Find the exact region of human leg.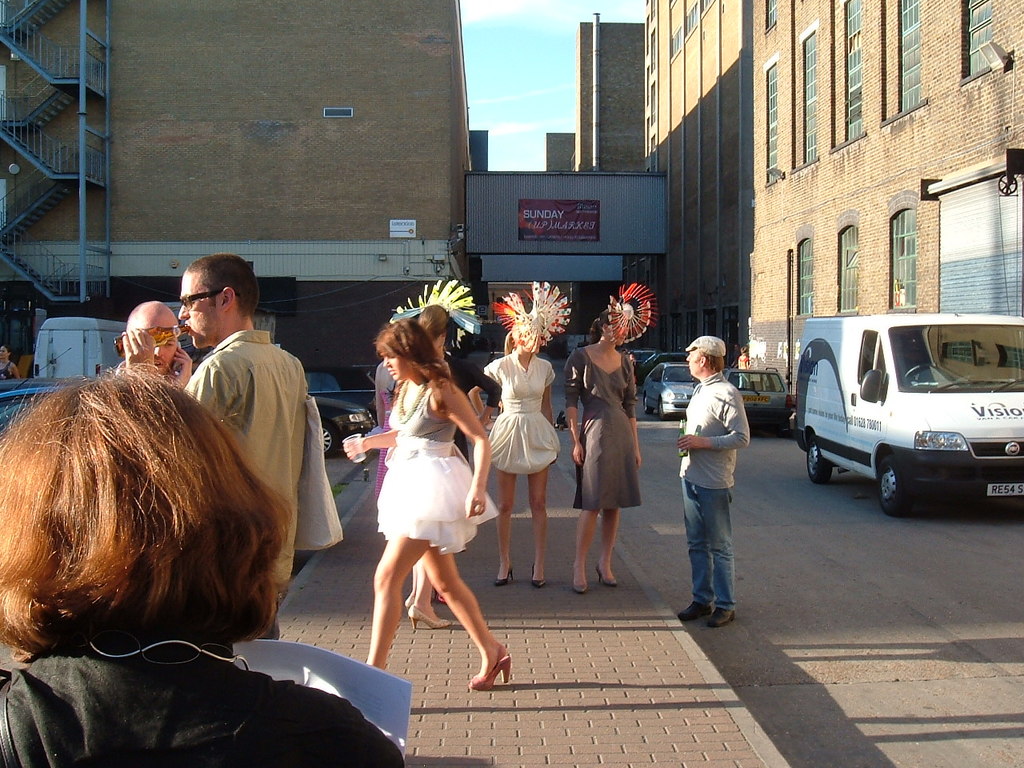
Exact region: 703/482/735/624.
